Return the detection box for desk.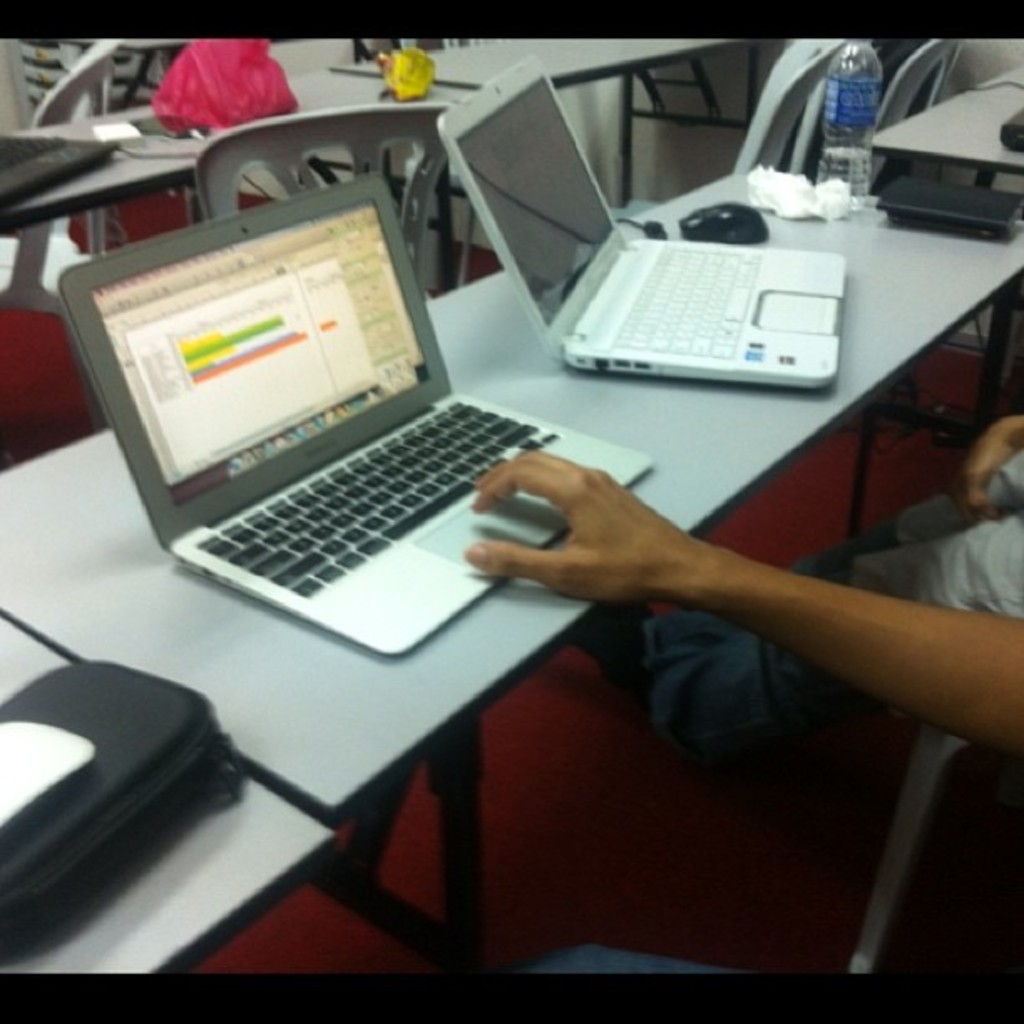
<bbox>0, 616, 340, 972</bbox>.
